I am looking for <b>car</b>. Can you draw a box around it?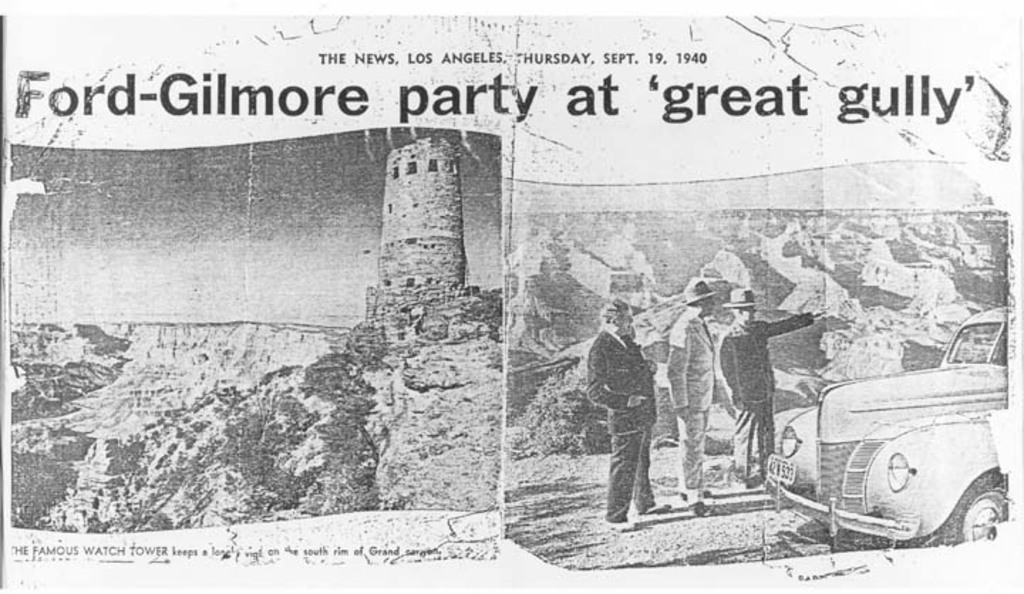
Sure, the bounding box is locate(758, 310, 1023, 571).
